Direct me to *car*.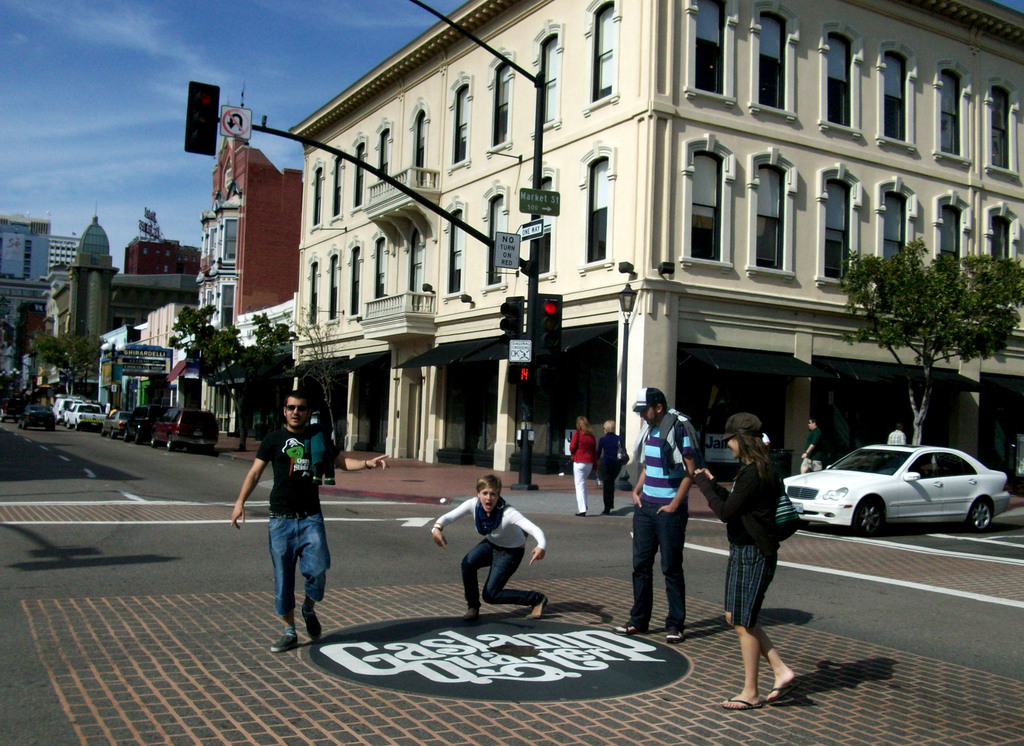
Direction: l=122, t=406, r=166, b=445.
